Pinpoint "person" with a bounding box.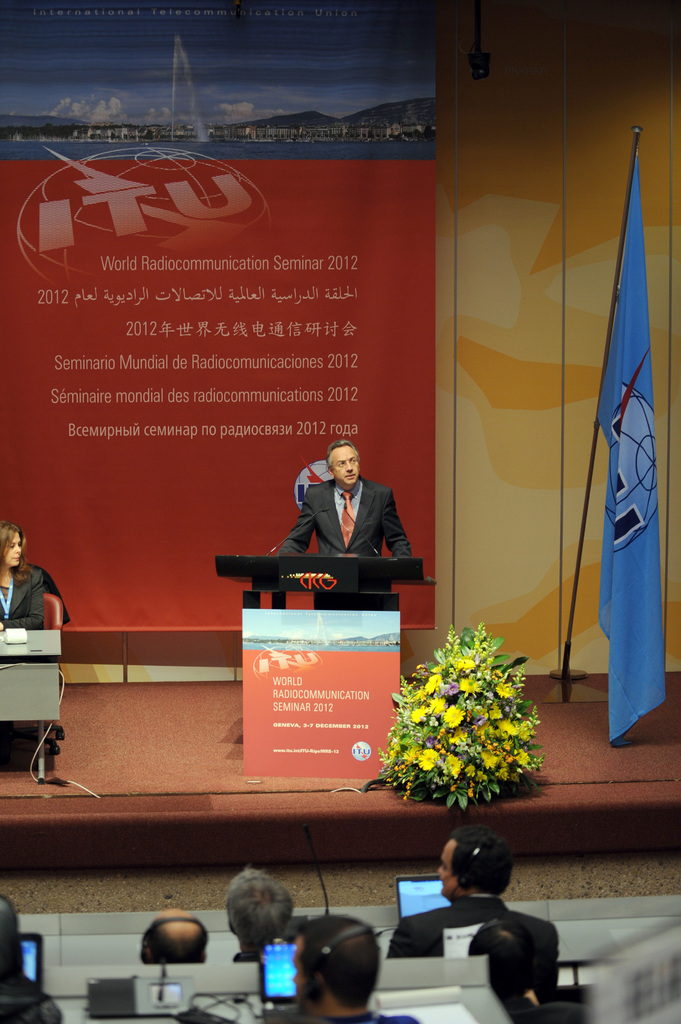
{"x1": 0, "y1": 888, "x2": 67, "y2": 1023}.
